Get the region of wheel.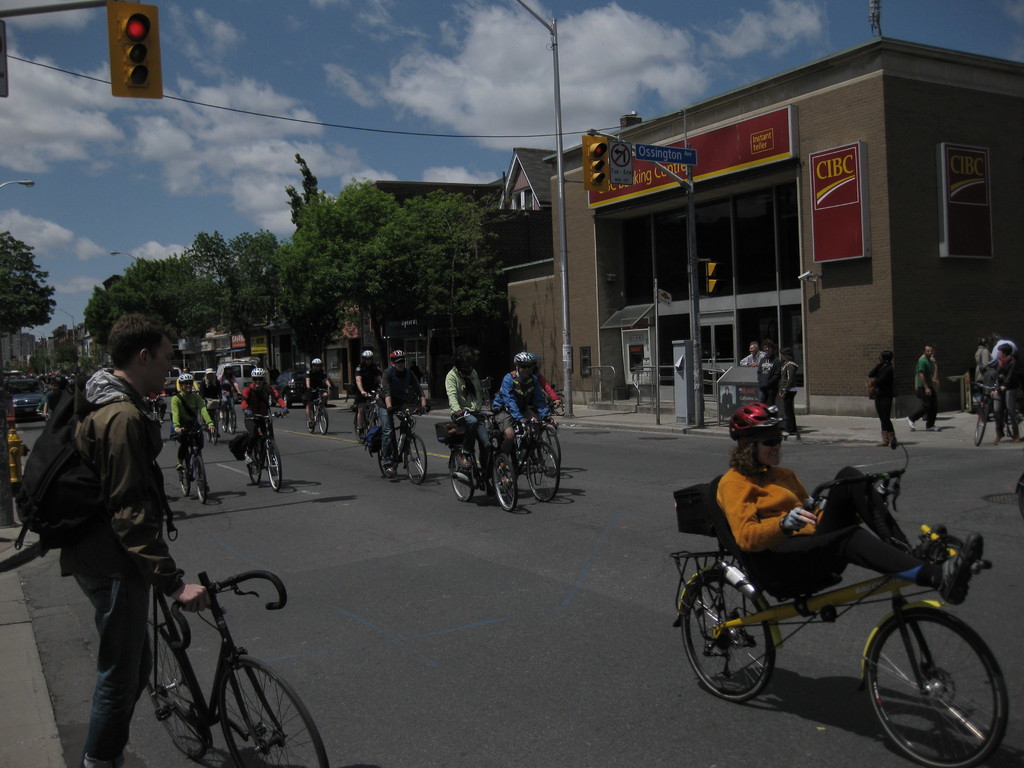
{"left": 534, "top": 440, "right": 568, "bottom": 504}.
